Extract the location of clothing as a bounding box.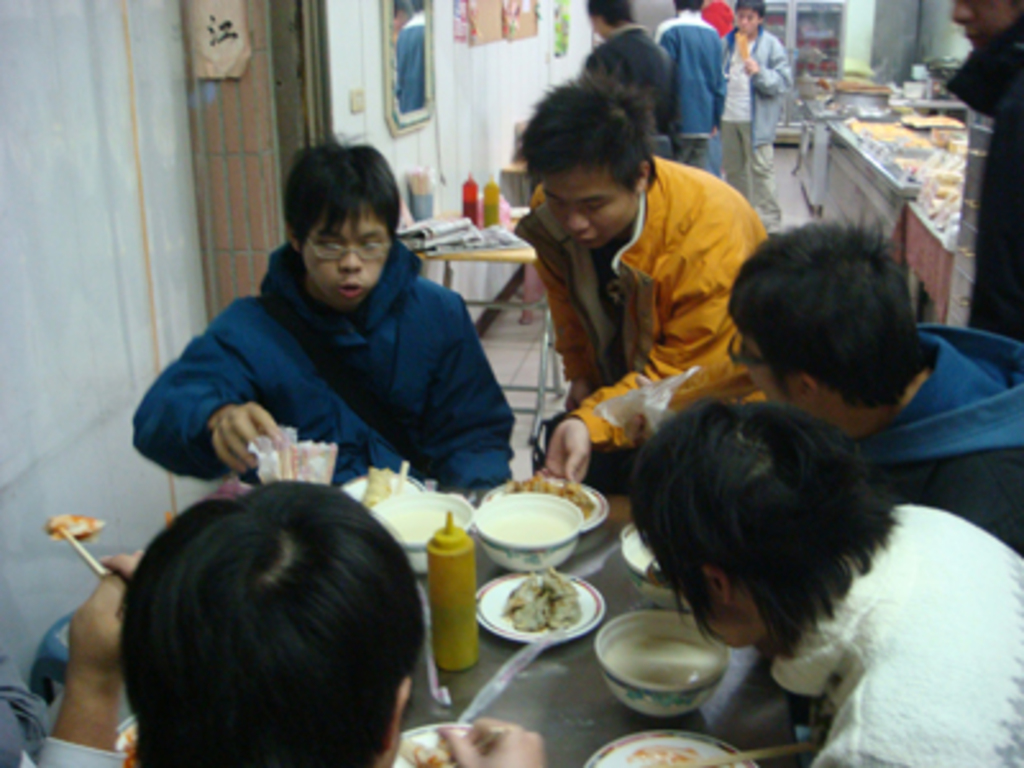
507,141,771,445.
